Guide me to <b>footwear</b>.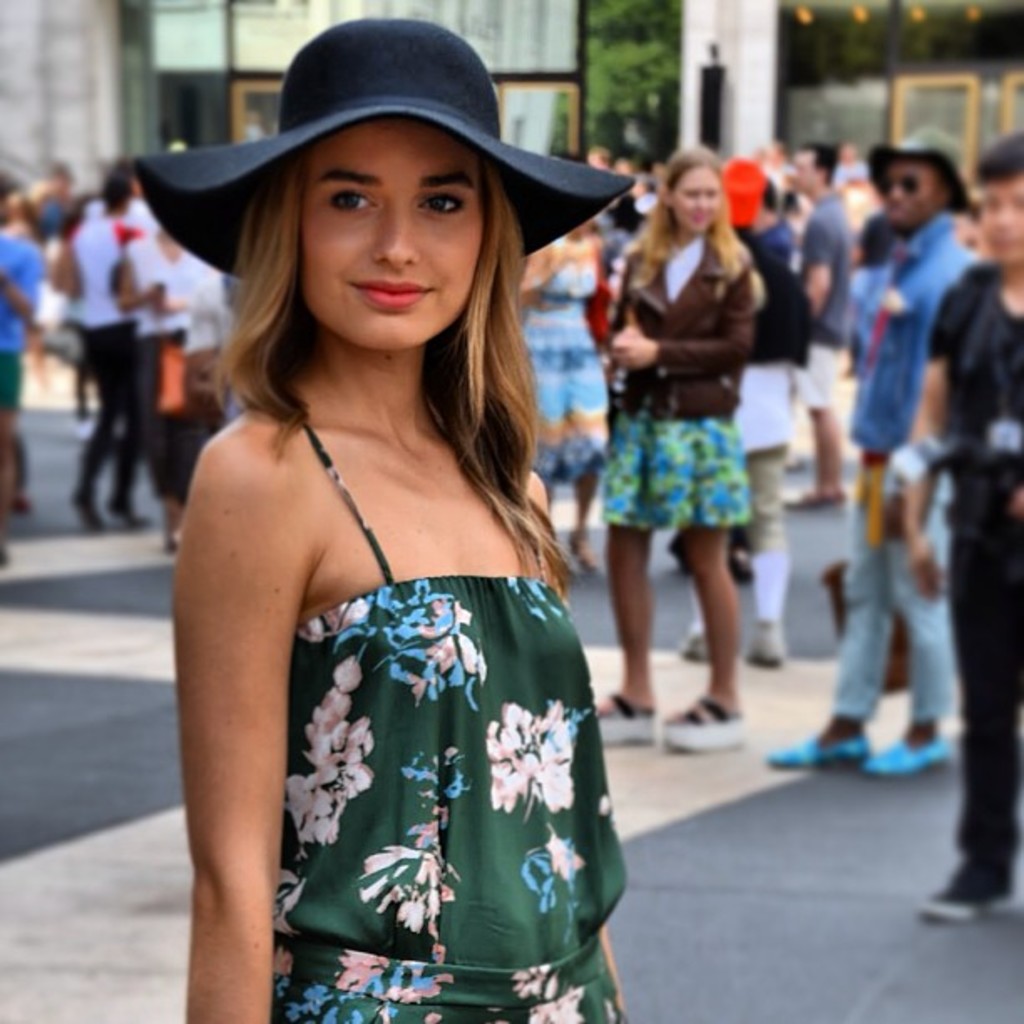
Guidance: l=910, t=858, r=1022, b=927.
